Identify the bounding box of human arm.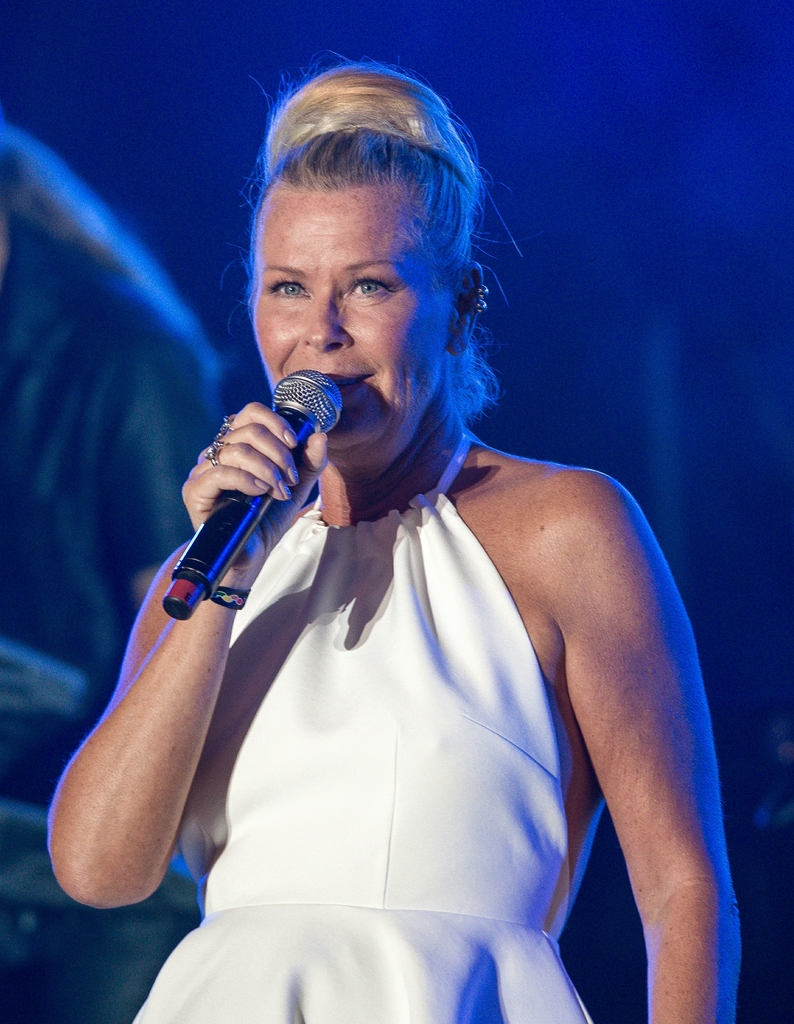
<region>559, 466, 733, 1023</region>.
